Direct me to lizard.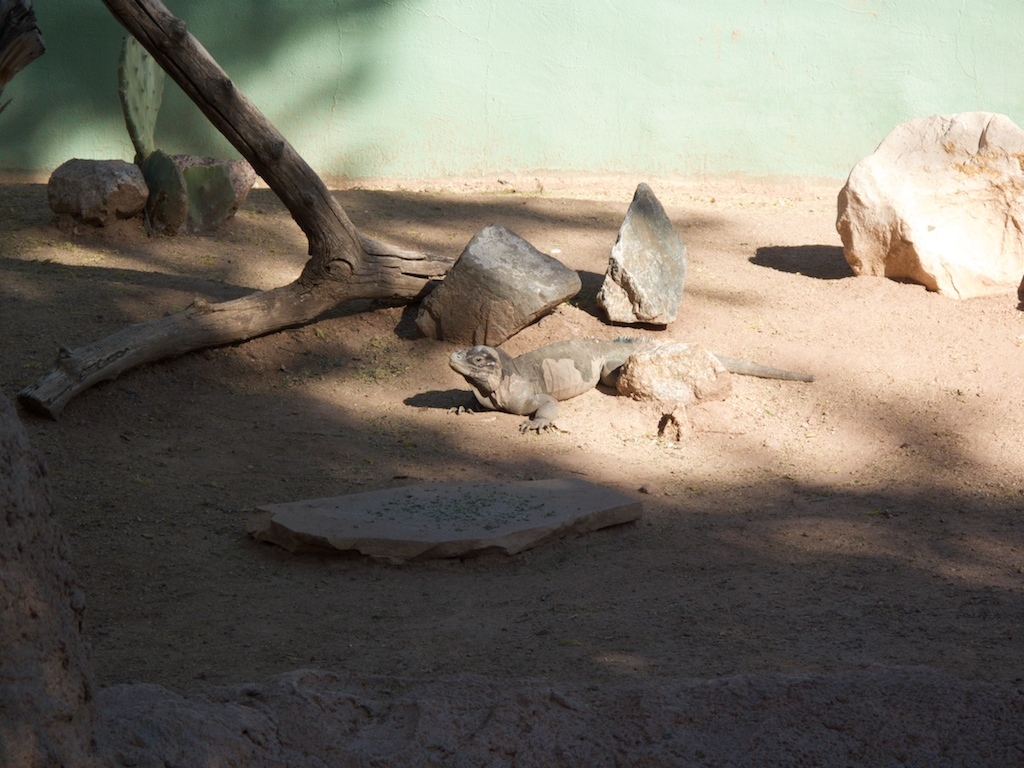
Direction: <box>446,332,818,437</box>.
